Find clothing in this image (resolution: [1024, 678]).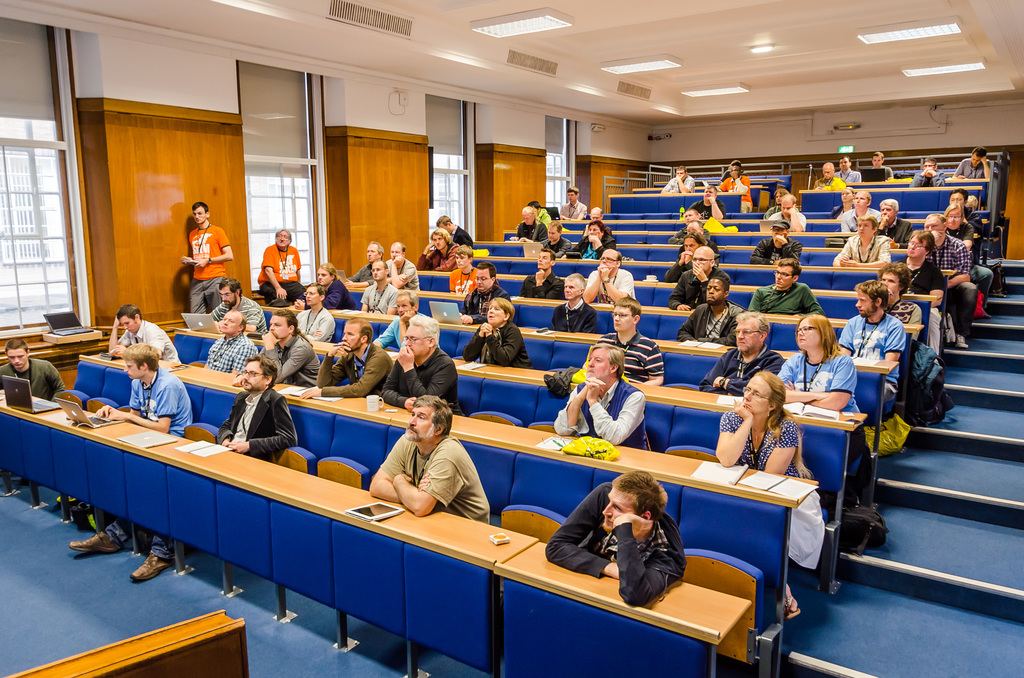
x1=681, y1=303, x2=742, y2=355.
